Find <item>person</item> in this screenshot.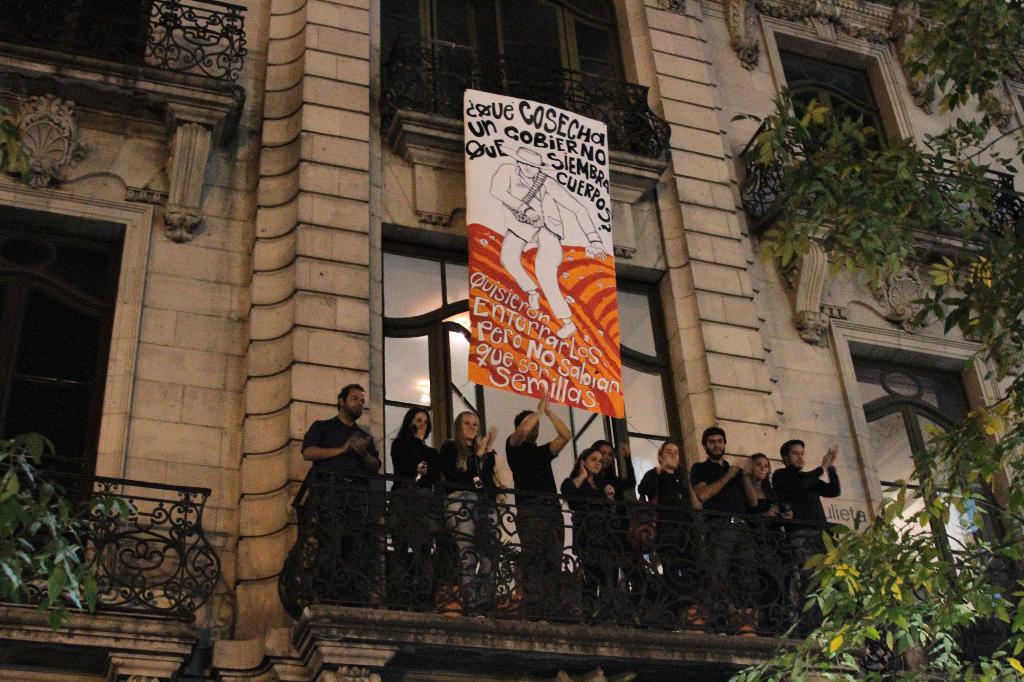
The bounding box for <item>person</item> is crop(490, 145, 602, 336).
